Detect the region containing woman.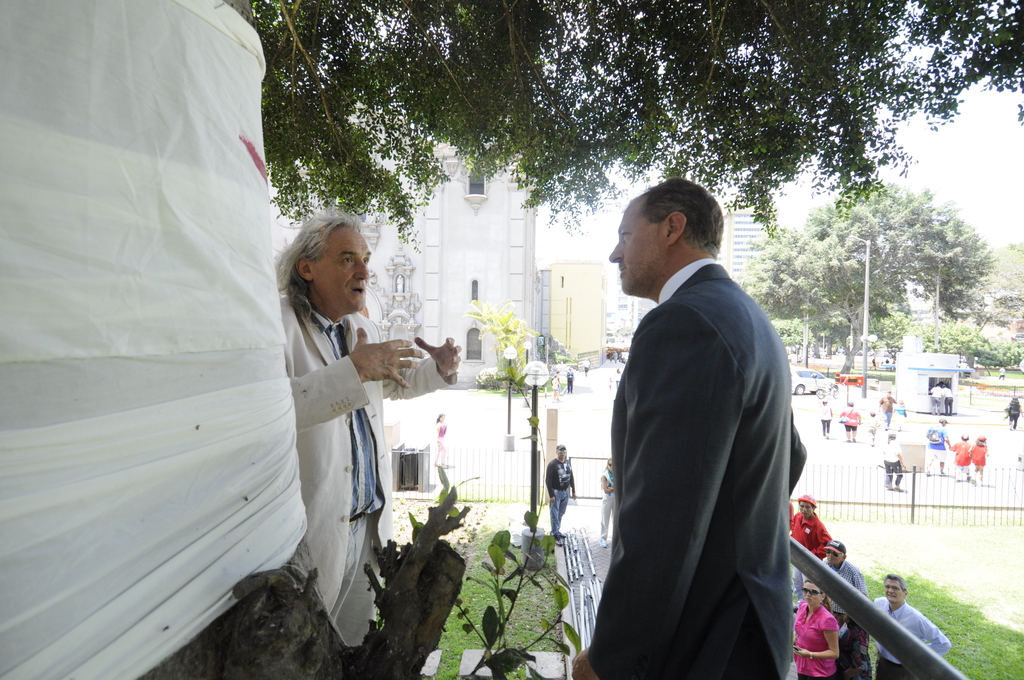
bbox=[794, 576, 832, 679].
